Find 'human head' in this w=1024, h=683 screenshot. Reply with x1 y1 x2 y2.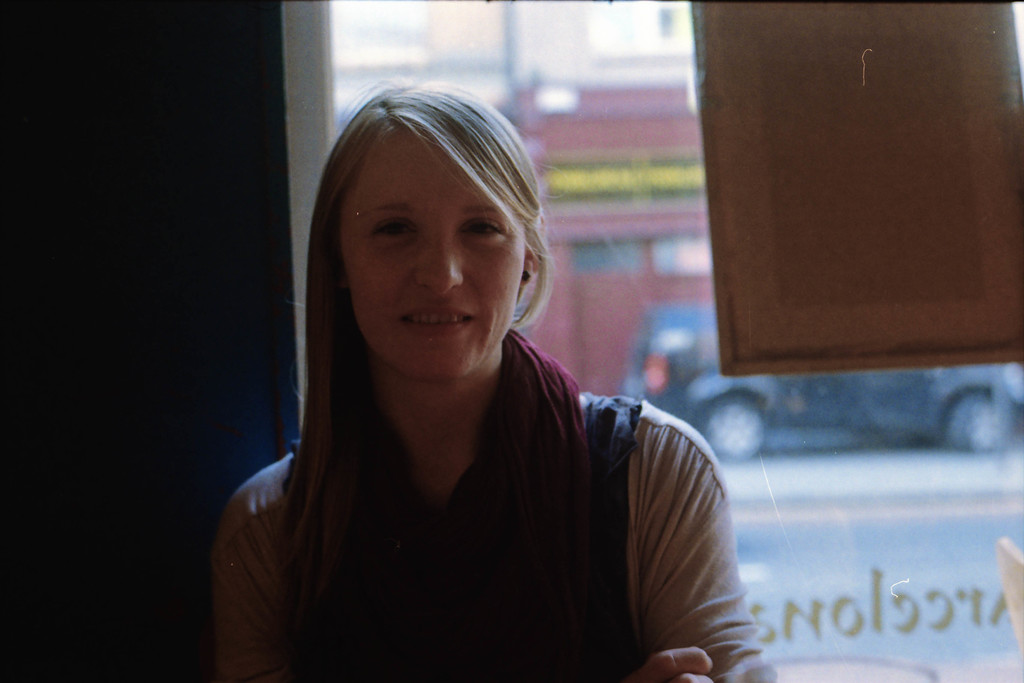
317 84 548 371.
